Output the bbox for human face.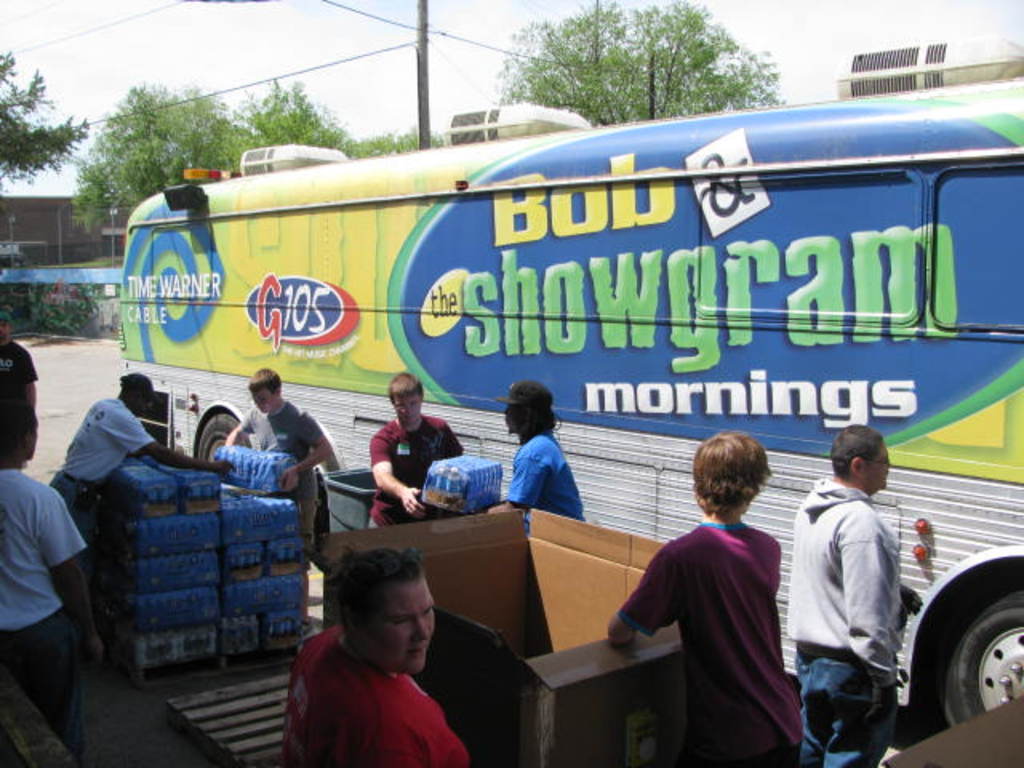
BBox(362, 582, 434, 666).
